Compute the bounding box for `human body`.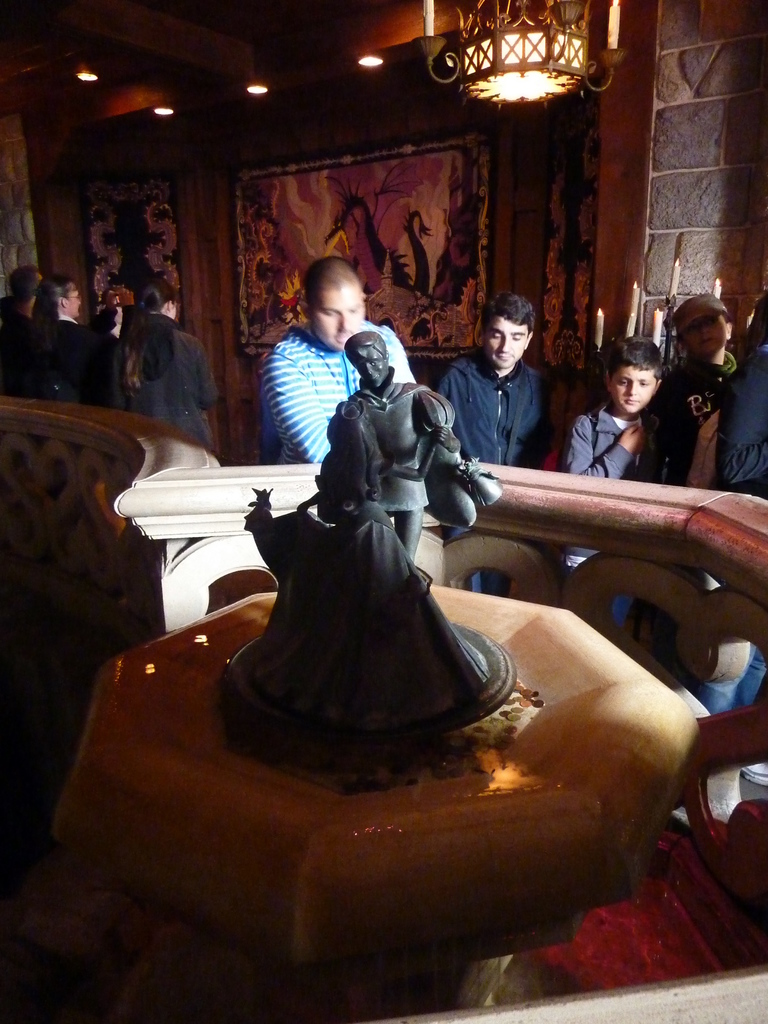
x1=0, y1=293, x2=46, y2=404.
